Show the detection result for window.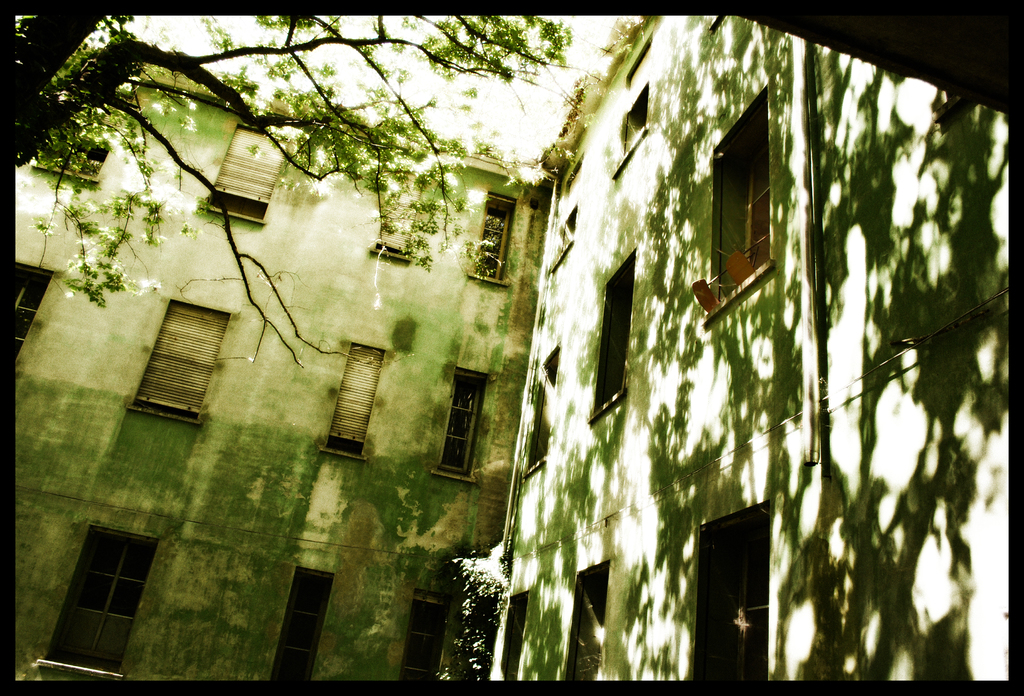
<region>500, 590, 522, 678</region>.
